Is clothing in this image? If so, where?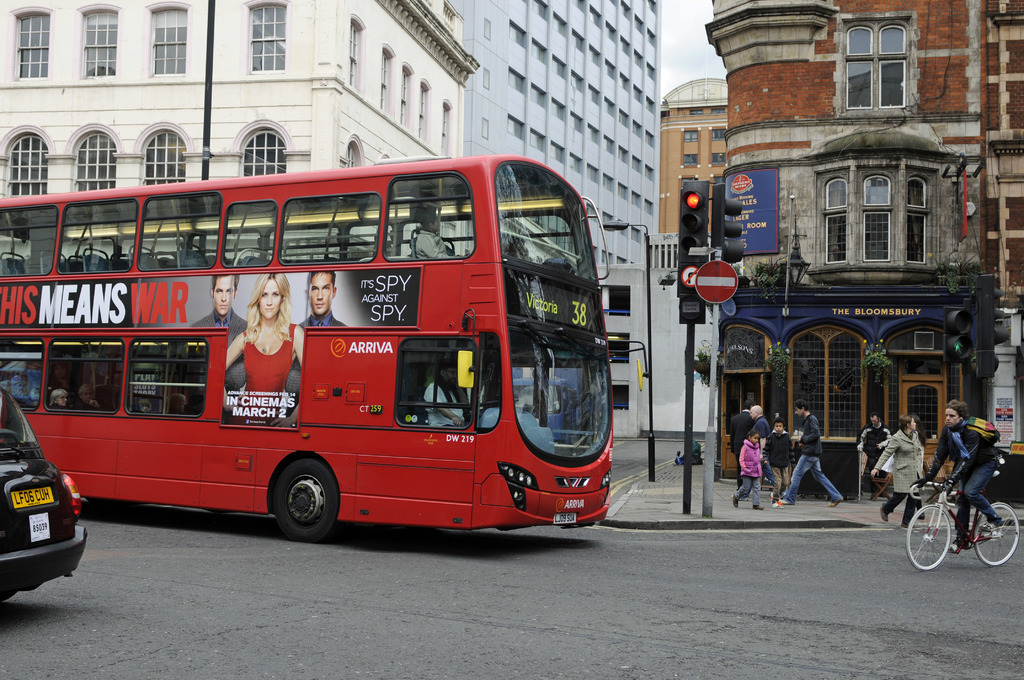
Yes, at [924, 421, 999, 543].
